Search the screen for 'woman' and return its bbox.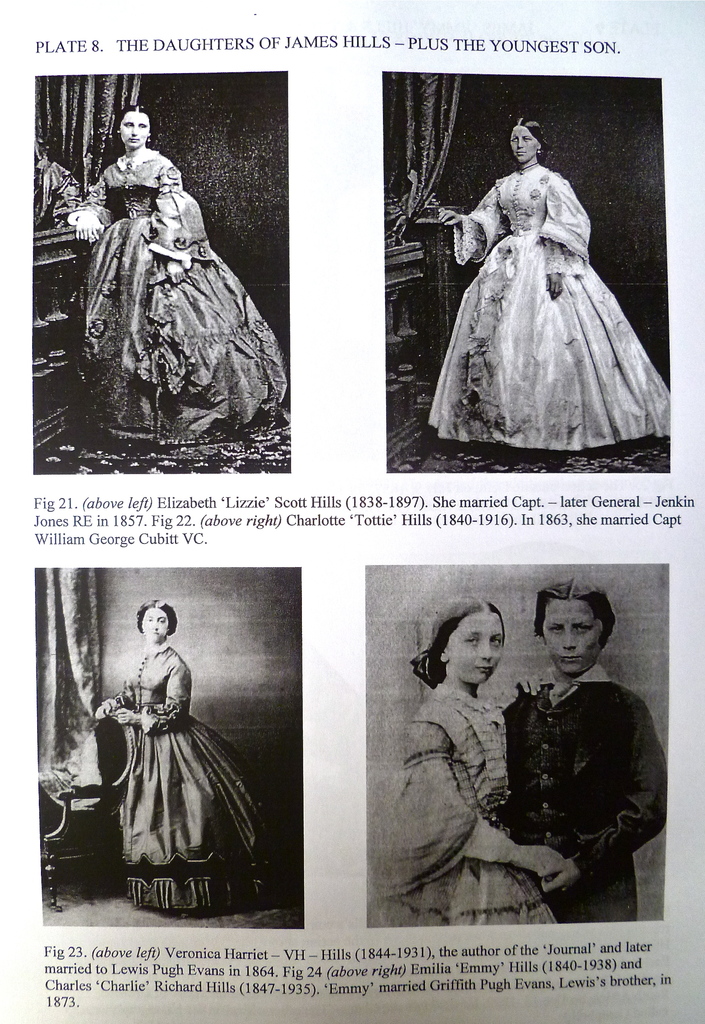
Found: 425,118,663,440.
